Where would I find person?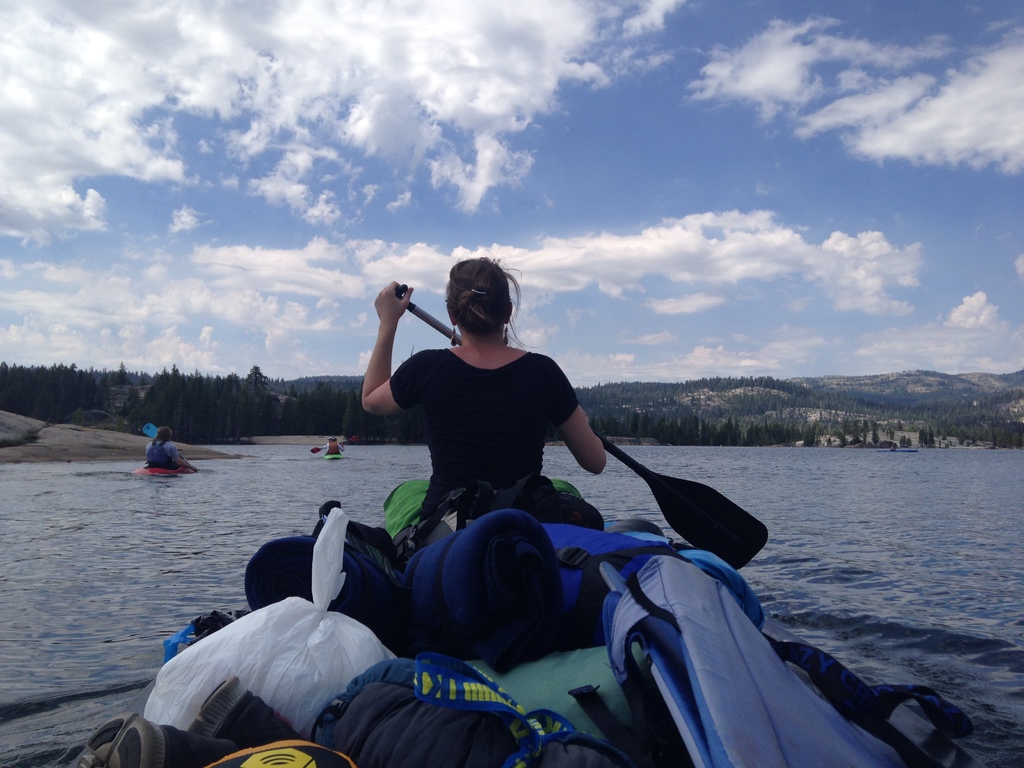
At crop(356, 258, 620, 610).
